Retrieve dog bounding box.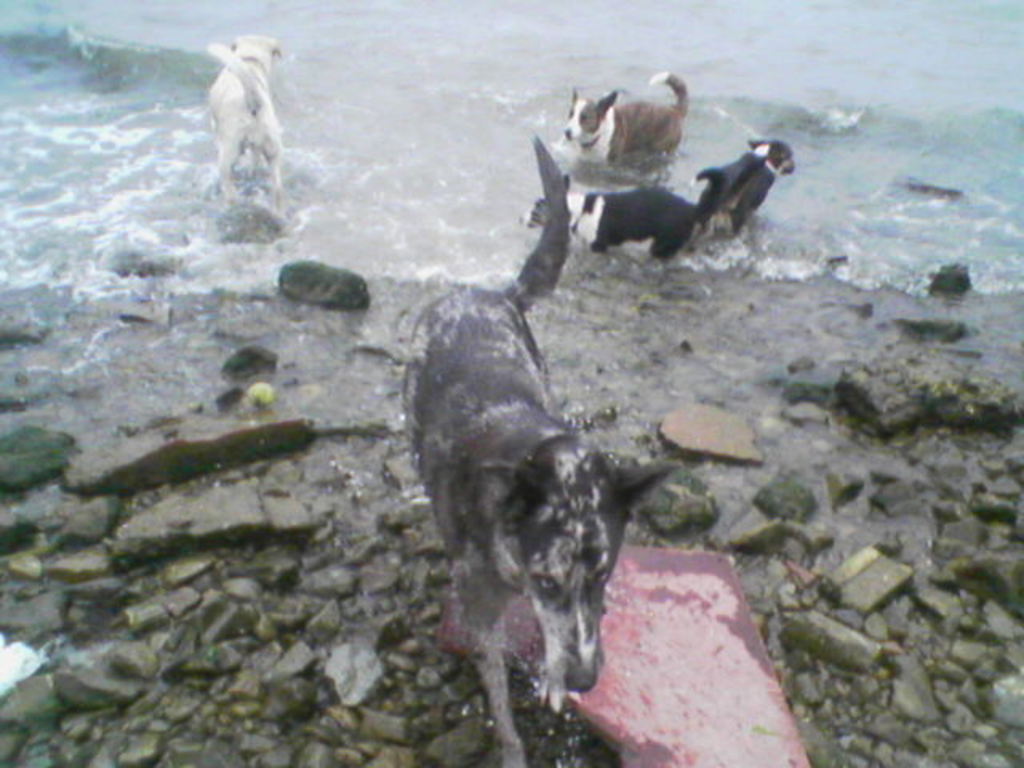
Bounding box: detection(520, 166, 728, 261).
